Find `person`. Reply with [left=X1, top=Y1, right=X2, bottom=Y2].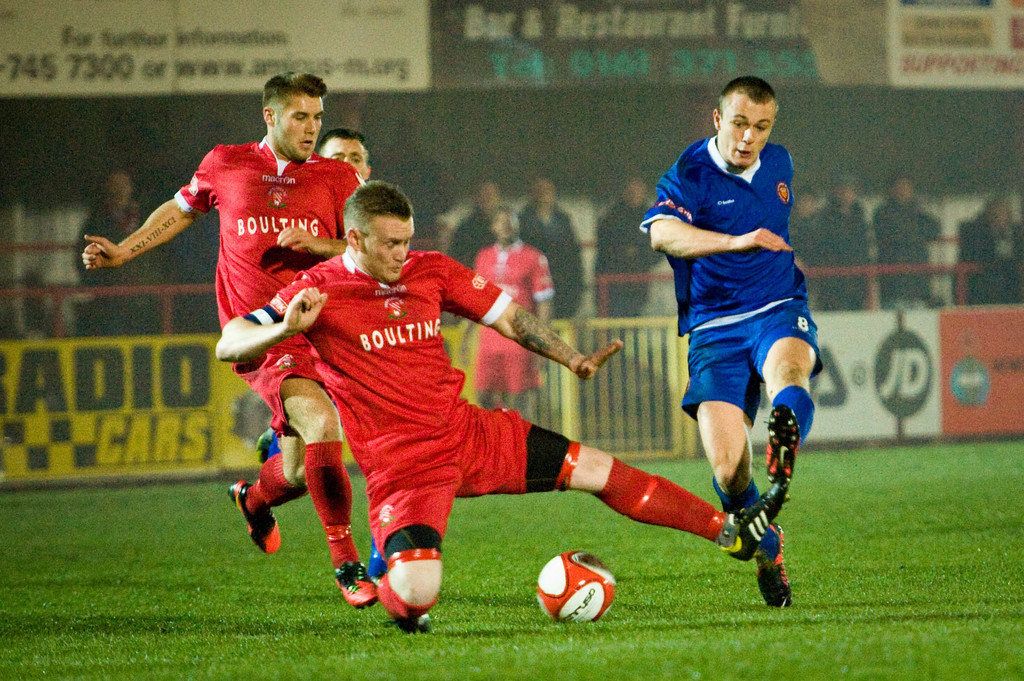
[left=642, top=63, right=831, bottom=629].
